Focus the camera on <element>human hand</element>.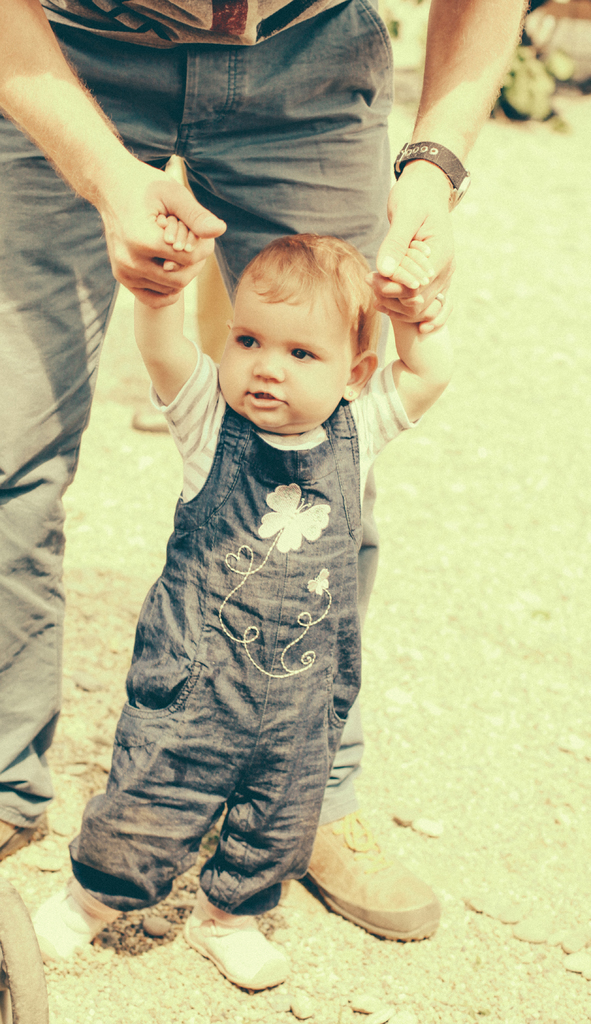
Focus region: [left=370, top=167, right=461, bottom=333].
